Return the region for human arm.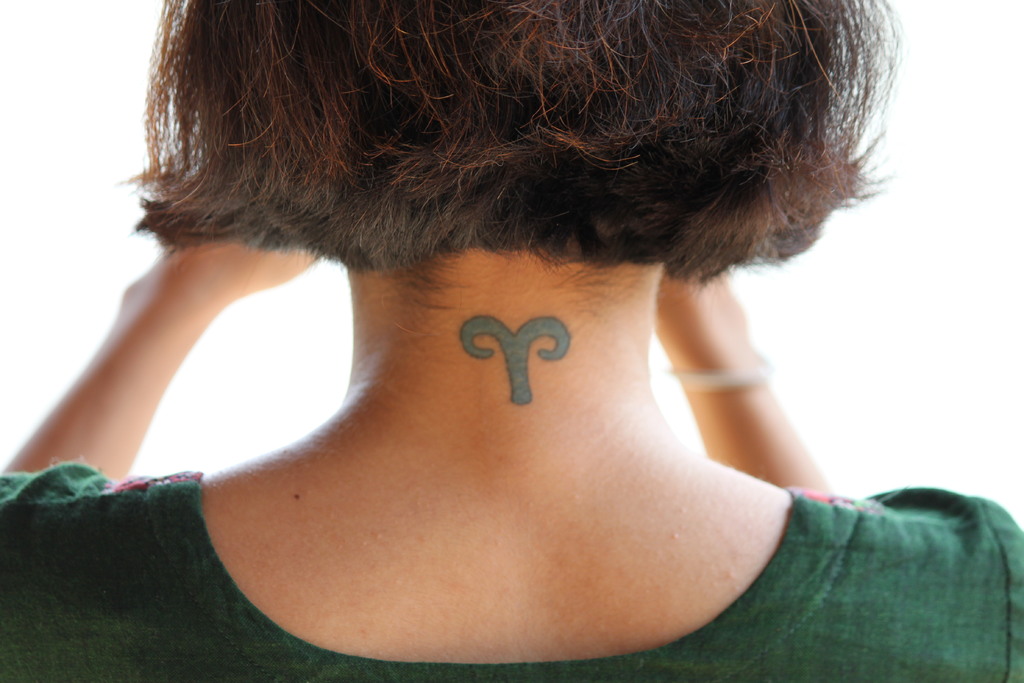
{"x1": 17, "y1": 192, "x2": 349, "y2": 520}.
